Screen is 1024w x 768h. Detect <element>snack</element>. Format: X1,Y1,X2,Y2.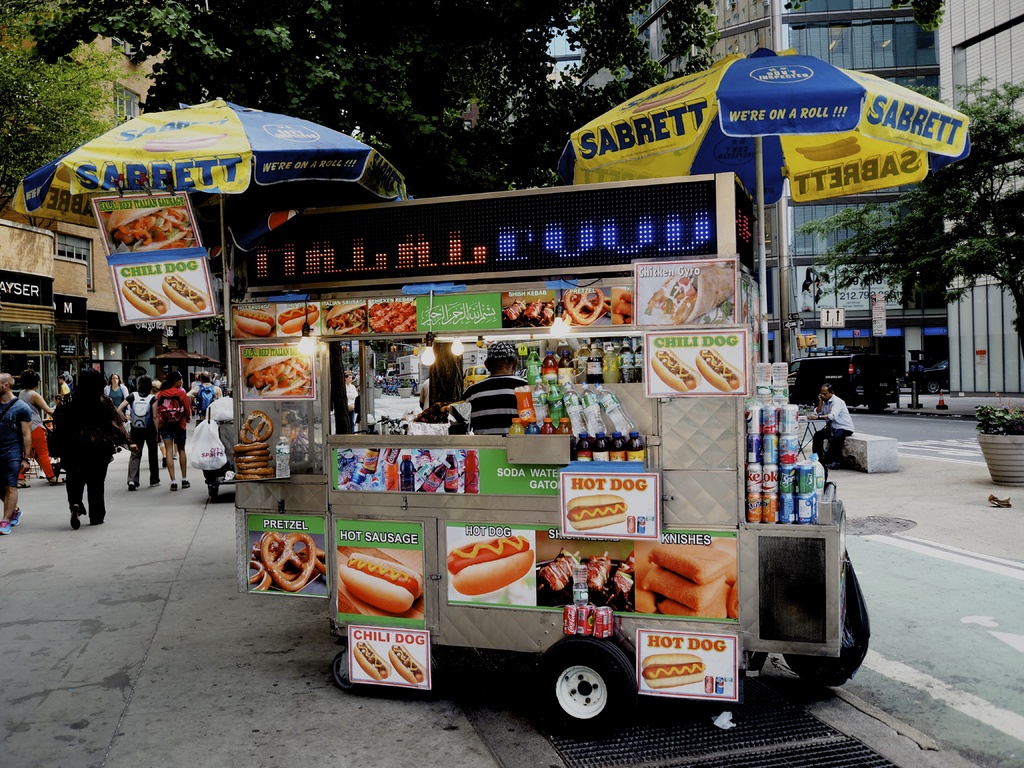
641,541,728,614.
